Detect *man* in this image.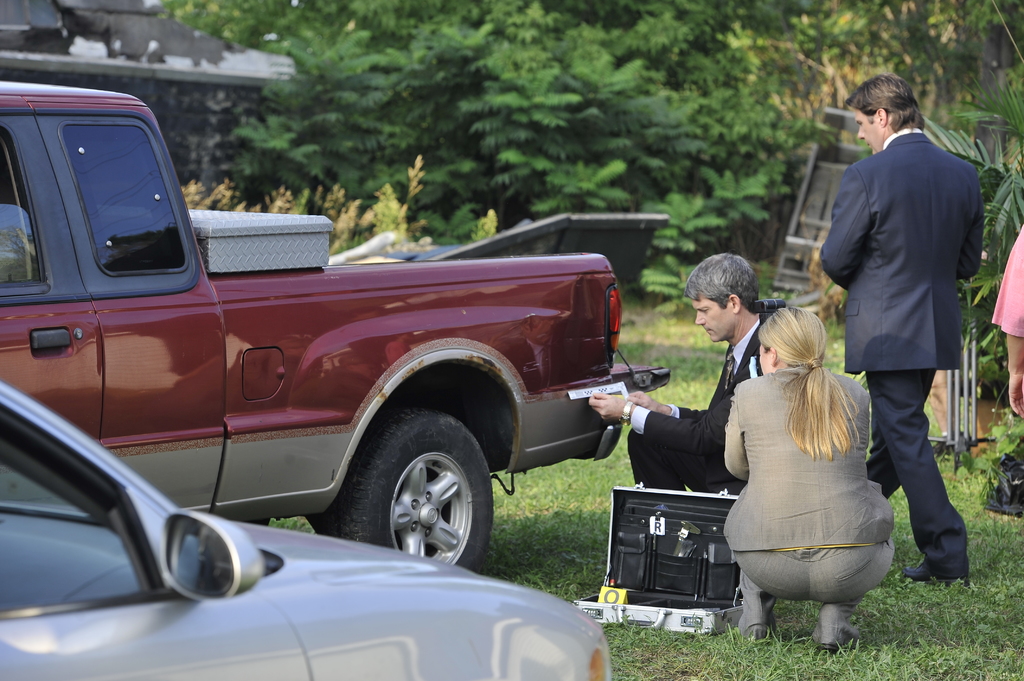
Detection: (left=580, top=253, right=794, bottom=490).
